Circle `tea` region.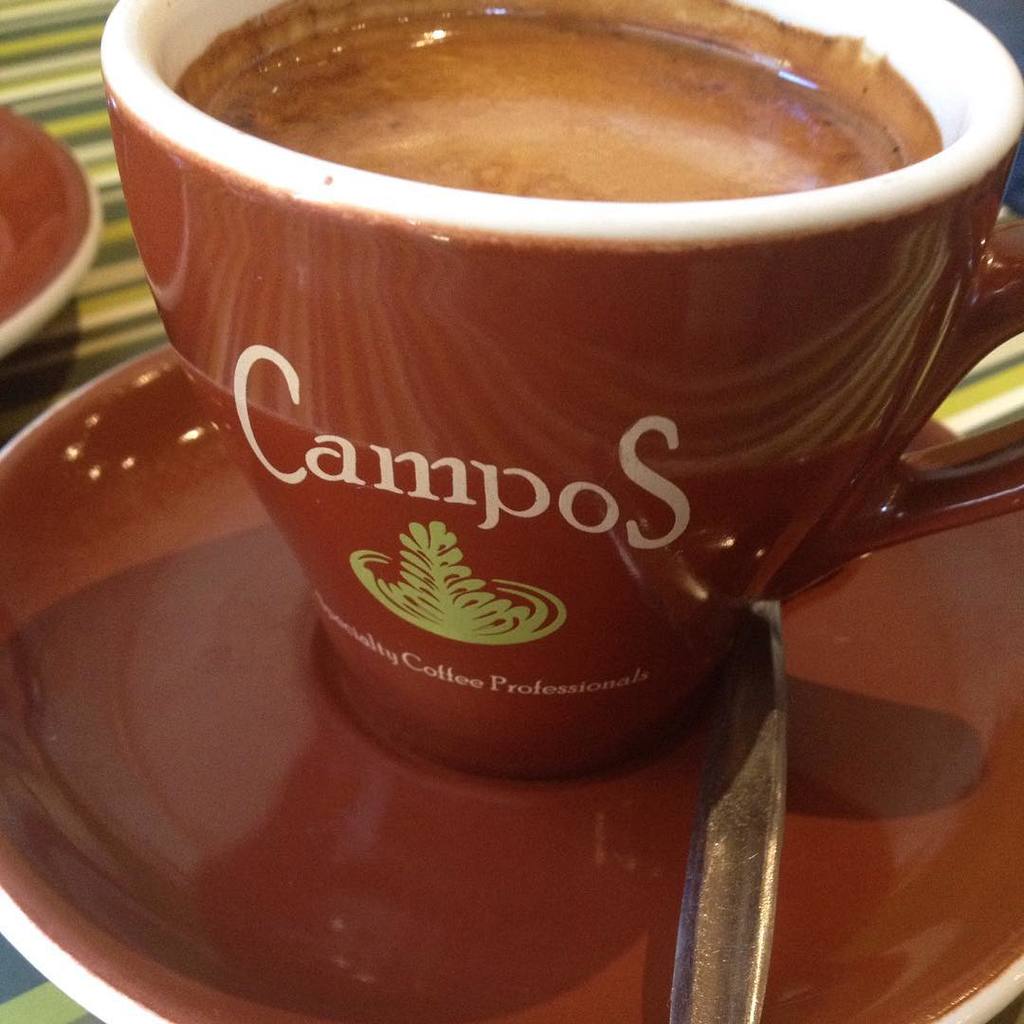
Region: bbox(174, 0, 937, 206).
